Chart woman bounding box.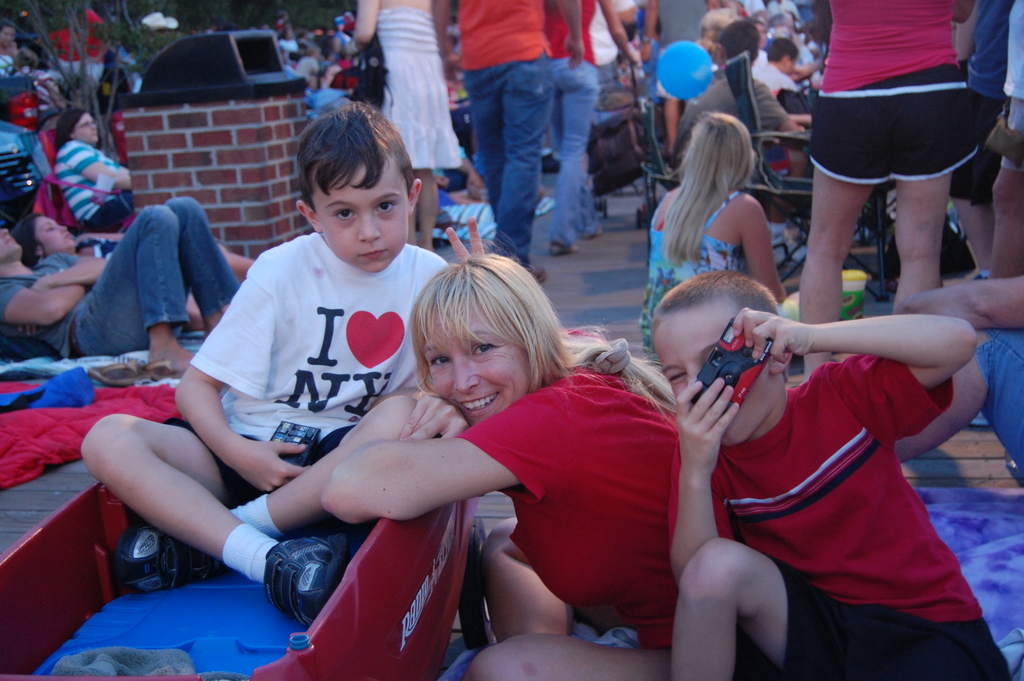
Charted: box=[953, 0, 1016, 140].
